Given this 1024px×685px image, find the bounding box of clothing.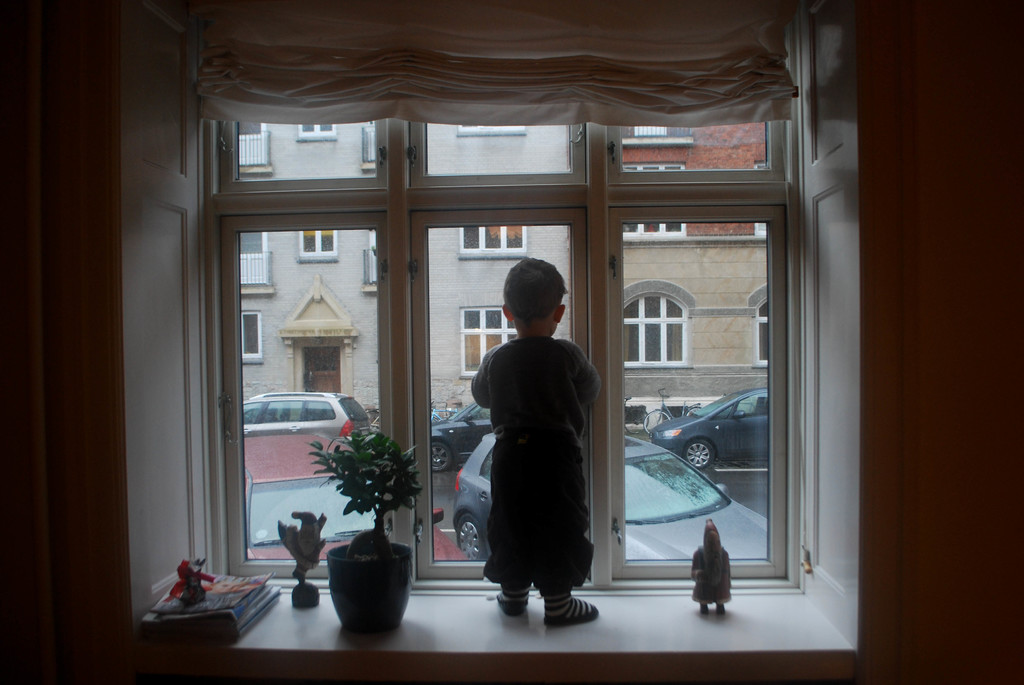
<region>457, 296, 603, 620</region>.
